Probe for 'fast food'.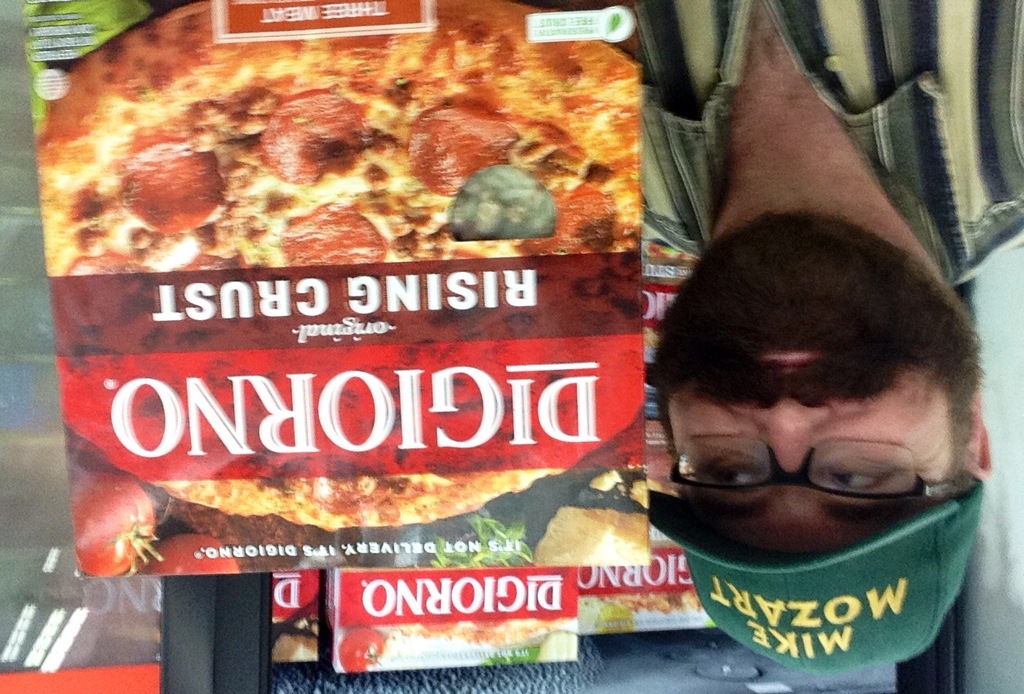
Probe result: (569,593,743,630).
